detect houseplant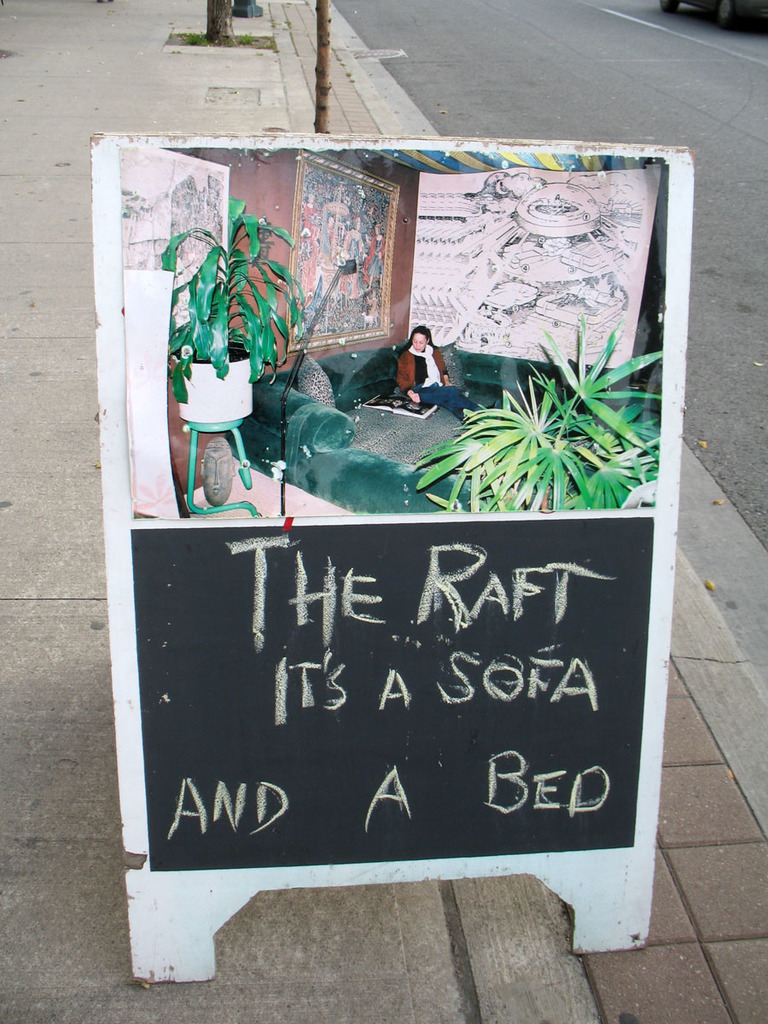
bbox(148, 201, 309, 435)
